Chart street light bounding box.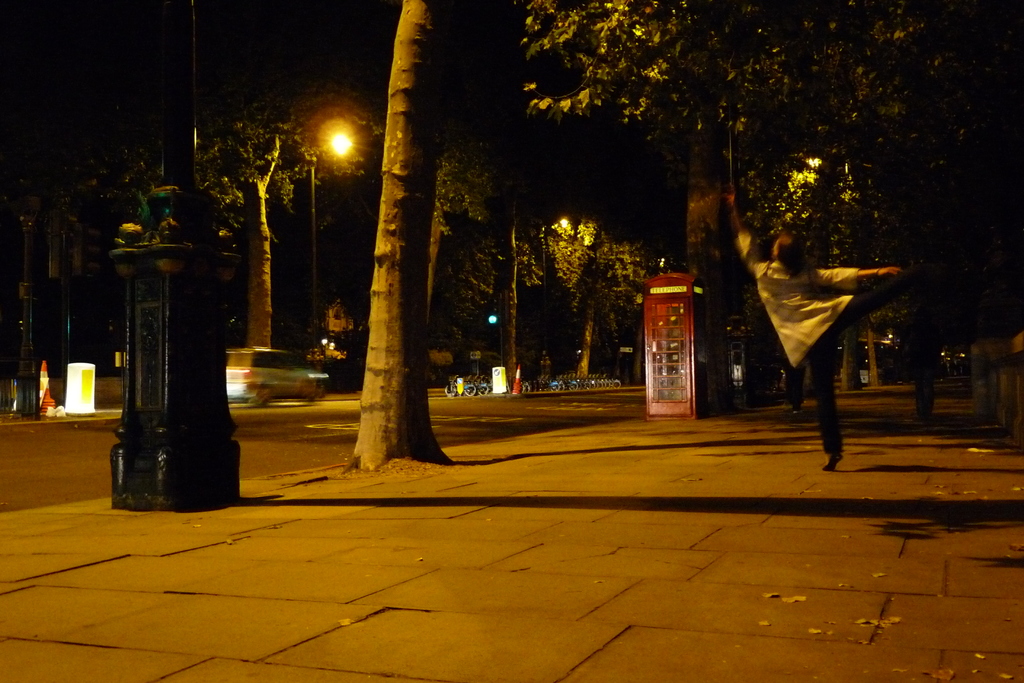
Charted: l=314, t=125, r=358, b=344.
